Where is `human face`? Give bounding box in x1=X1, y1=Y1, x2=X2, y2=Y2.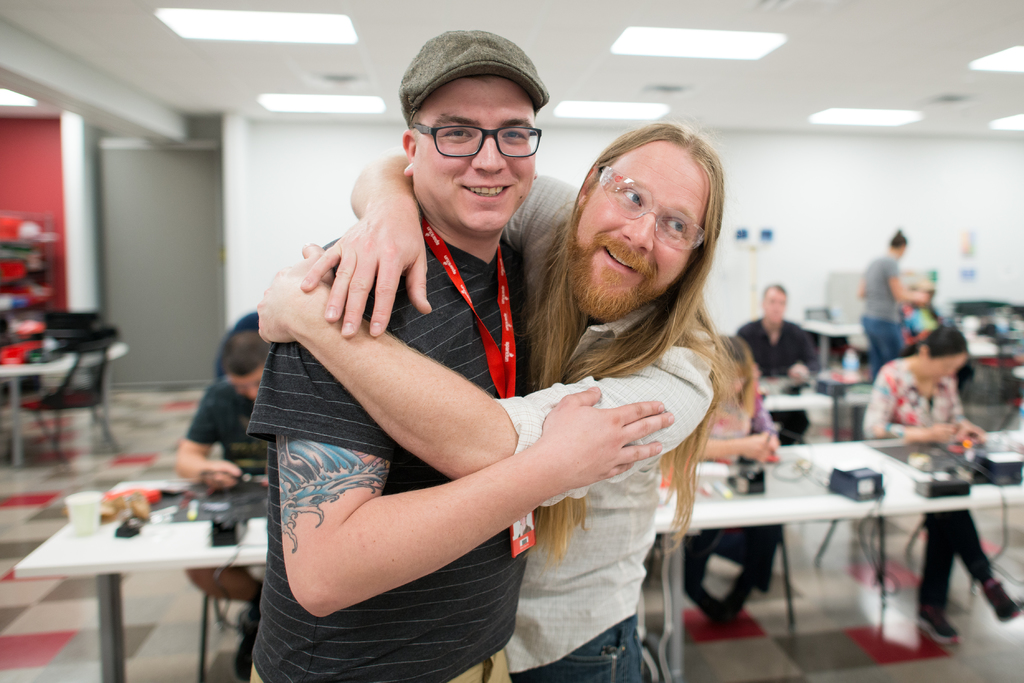
x1=927, y1=349, x2=963, y2=379.
